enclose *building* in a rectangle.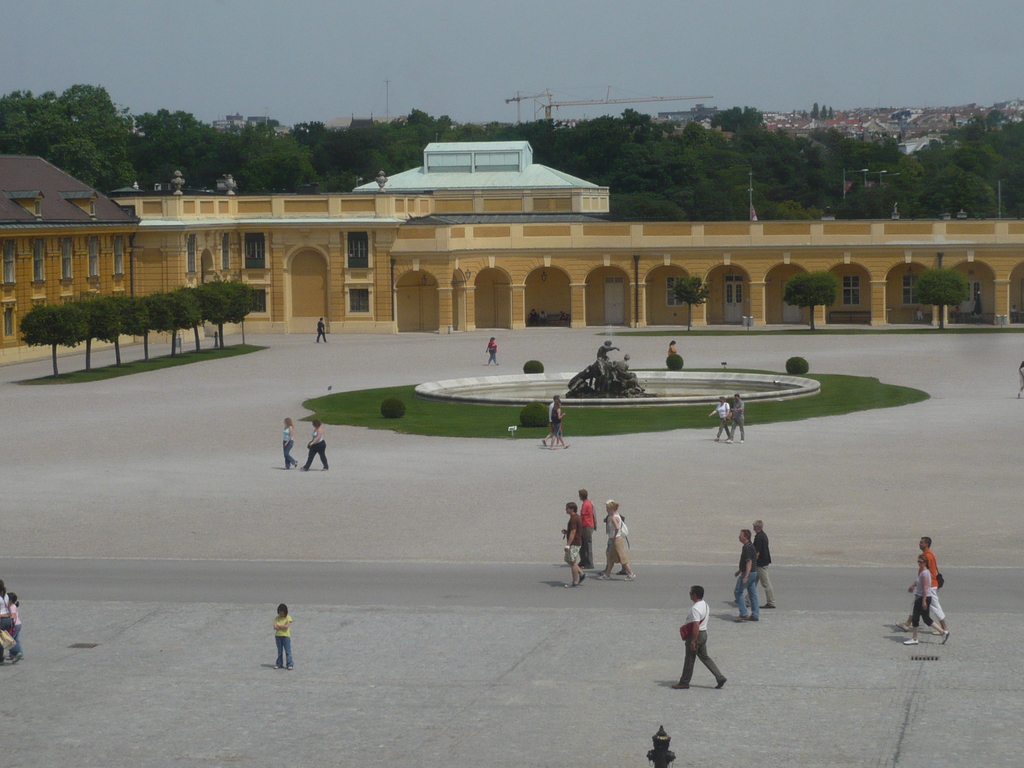
select_region(0, 143, 1023, 348).
